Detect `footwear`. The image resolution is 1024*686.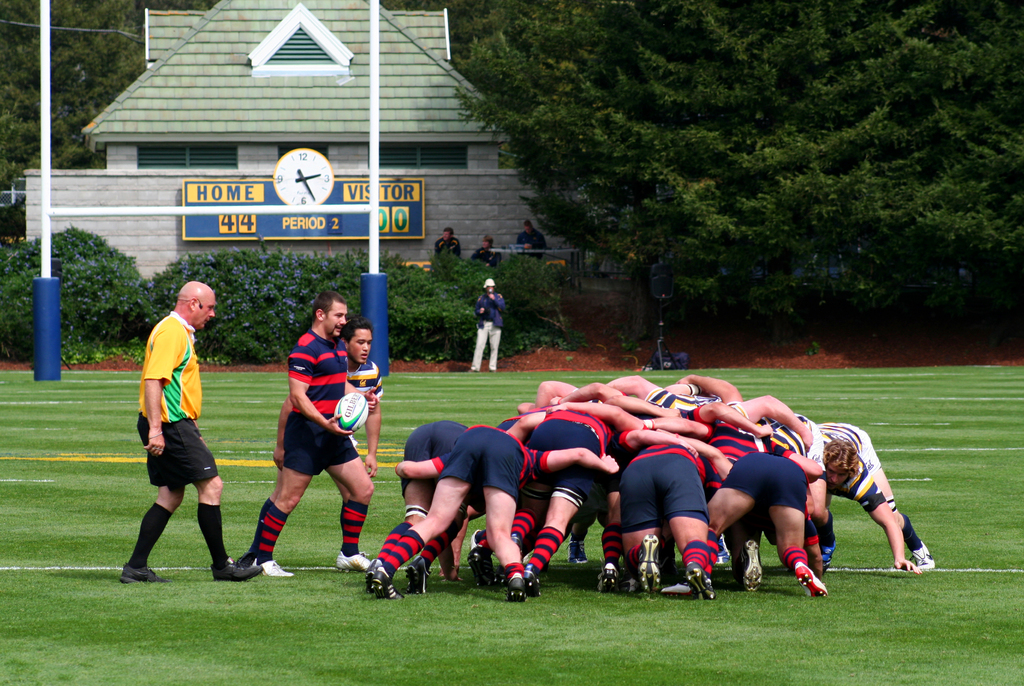
x1=508, y1=578, x2=529, y2=602.
